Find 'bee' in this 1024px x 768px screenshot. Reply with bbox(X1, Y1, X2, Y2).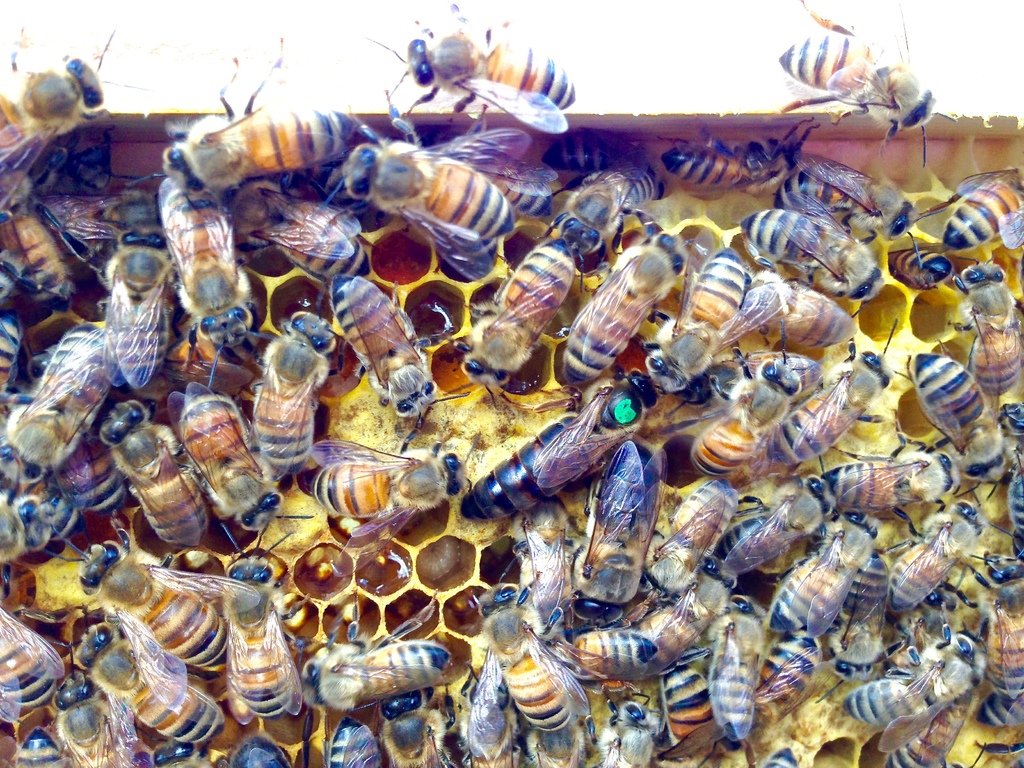
bbox(318, 710, 388, 767).
